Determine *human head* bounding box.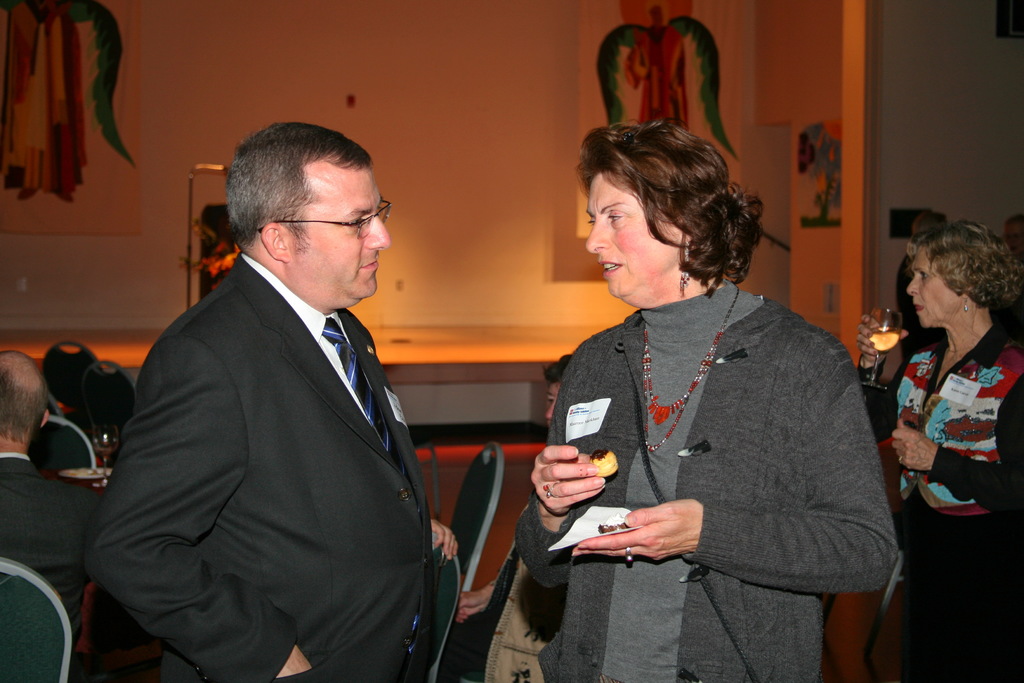
Determined: select_region(908, 210, 950, 237).
